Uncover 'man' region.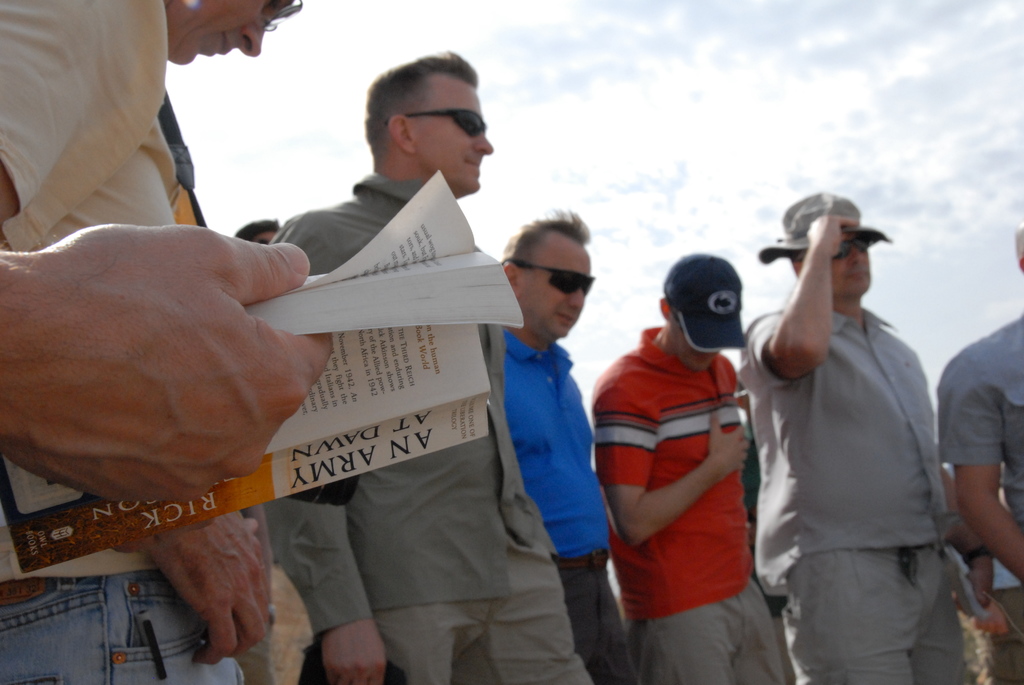
Uncovered: (left=264, top=48, right=590, bottom=684).
